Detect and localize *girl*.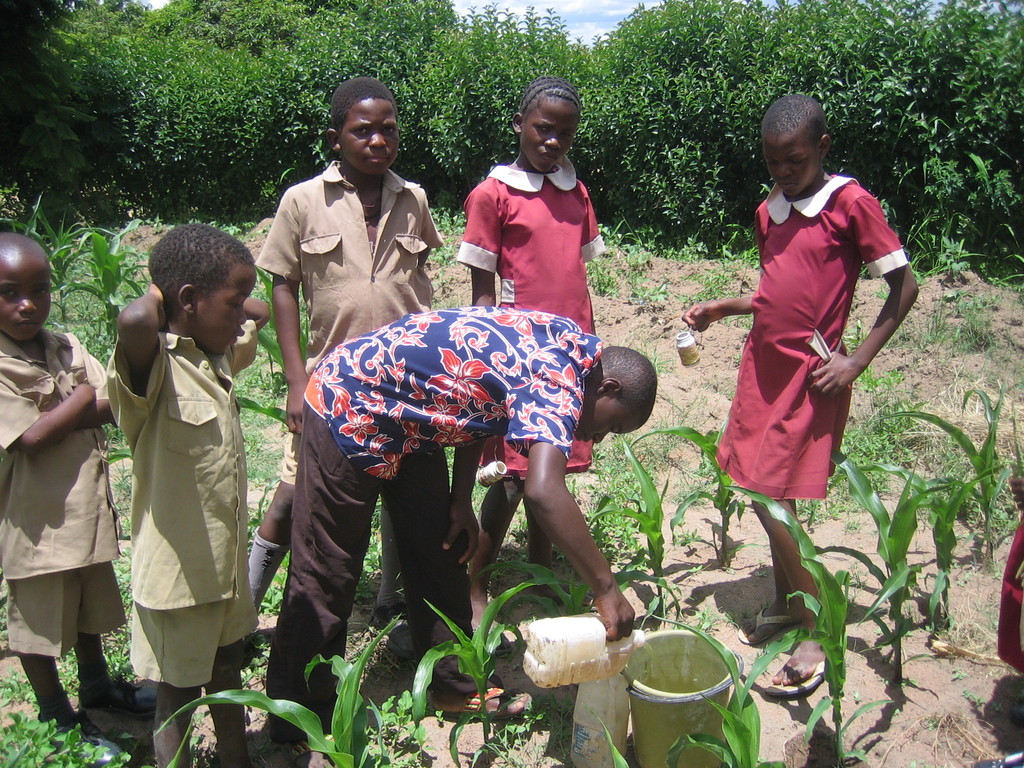
Localized at detection(684, 95, 914, 689).
